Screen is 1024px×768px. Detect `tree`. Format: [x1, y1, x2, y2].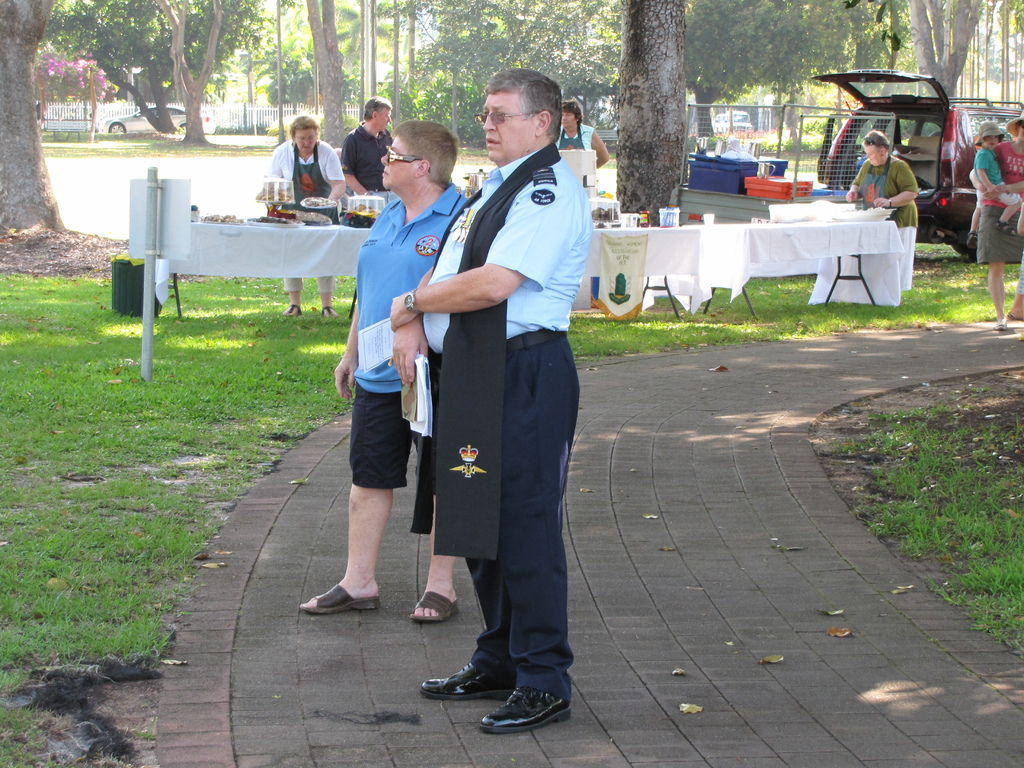
[613, 0, 689, 226].
